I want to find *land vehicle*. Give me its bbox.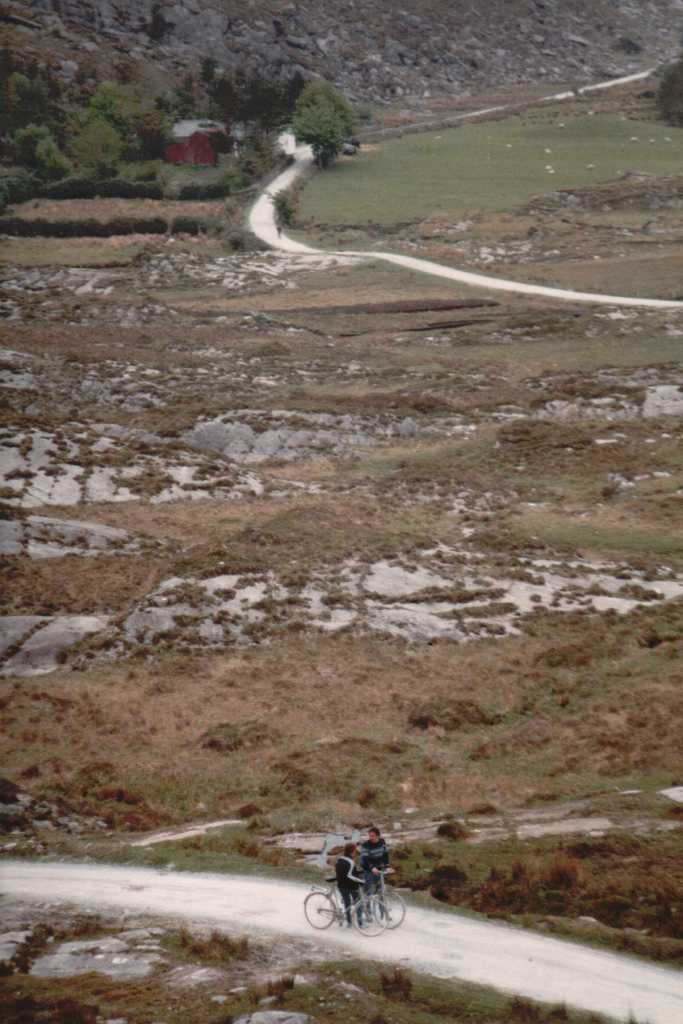
[353,865,406,929].
